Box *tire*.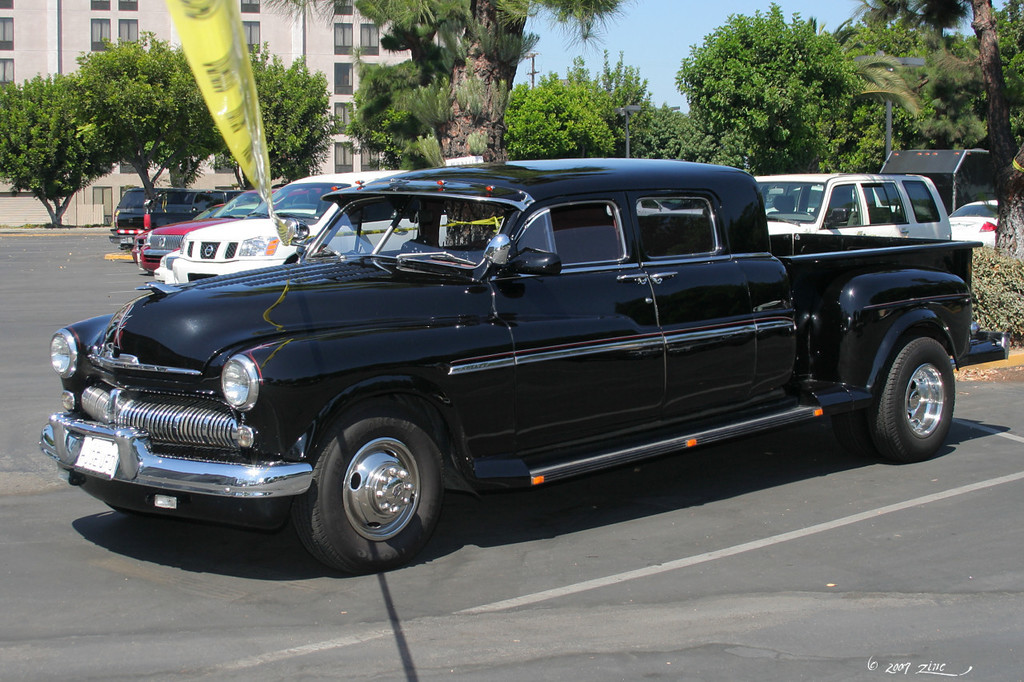
[x1=322, y1=422, x2=437, y2=556].
